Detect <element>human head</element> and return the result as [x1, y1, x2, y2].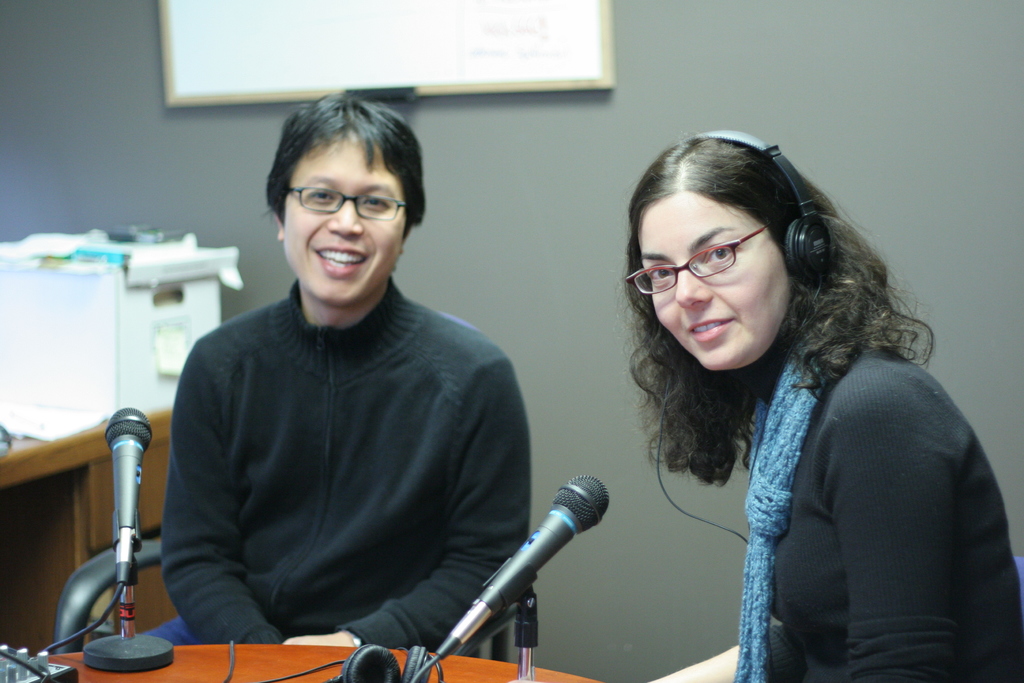
[271, 94, 439, 303].
